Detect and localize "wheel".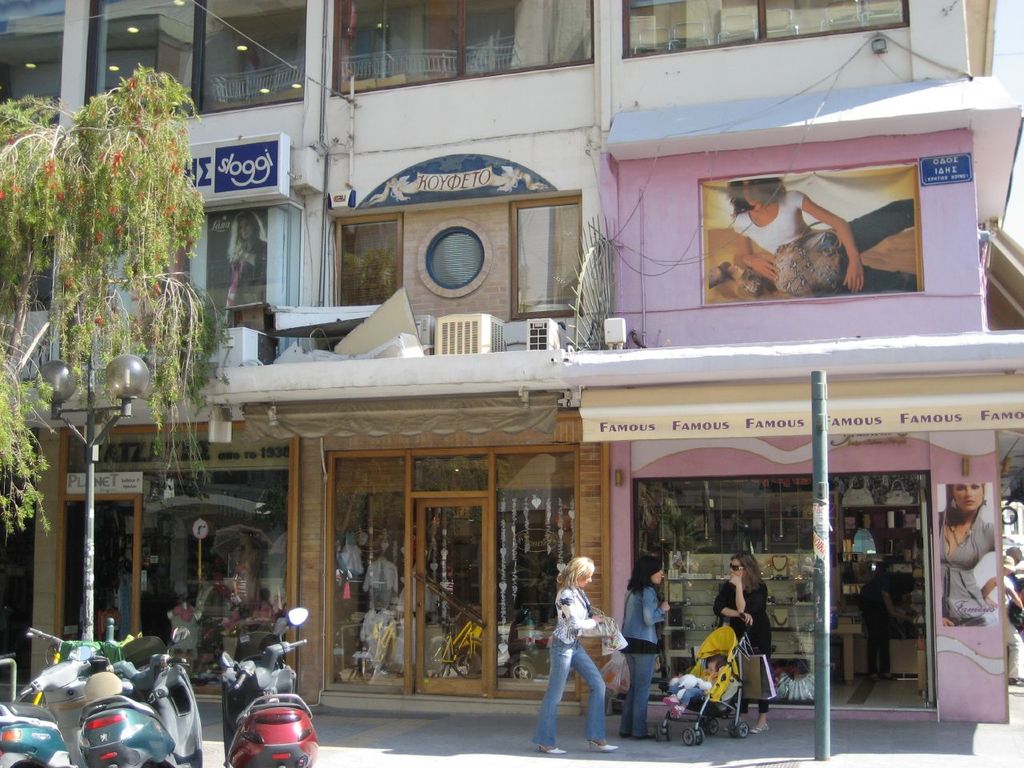
Localized at [686,729,697,749].
